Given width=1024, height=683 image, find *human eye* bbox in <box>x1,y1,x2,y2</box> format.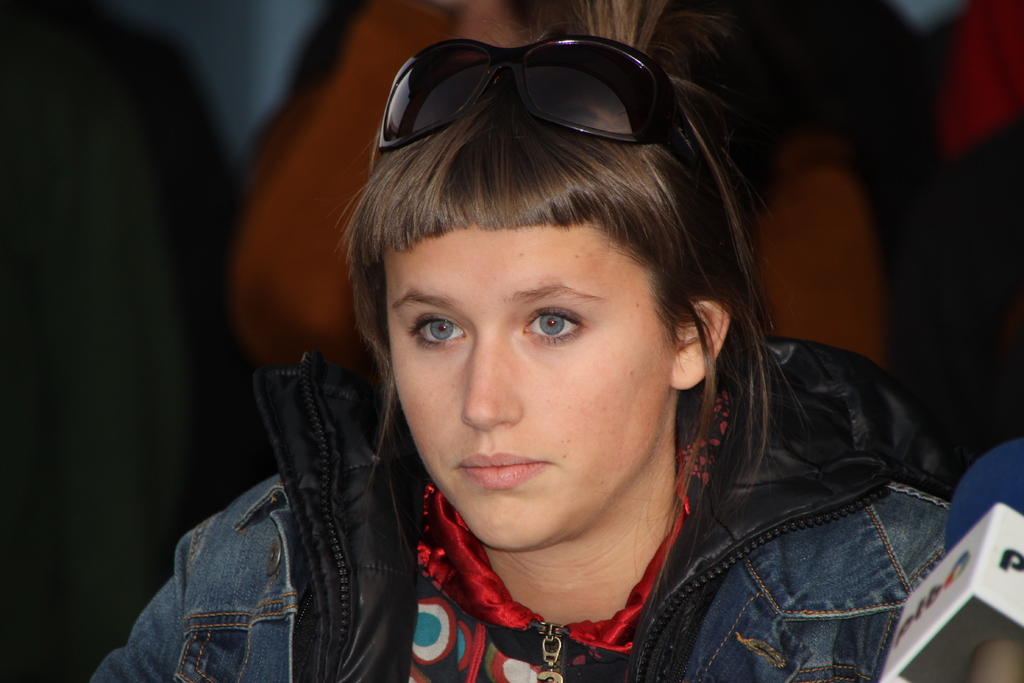
<box>521,304,591,346</box>.
